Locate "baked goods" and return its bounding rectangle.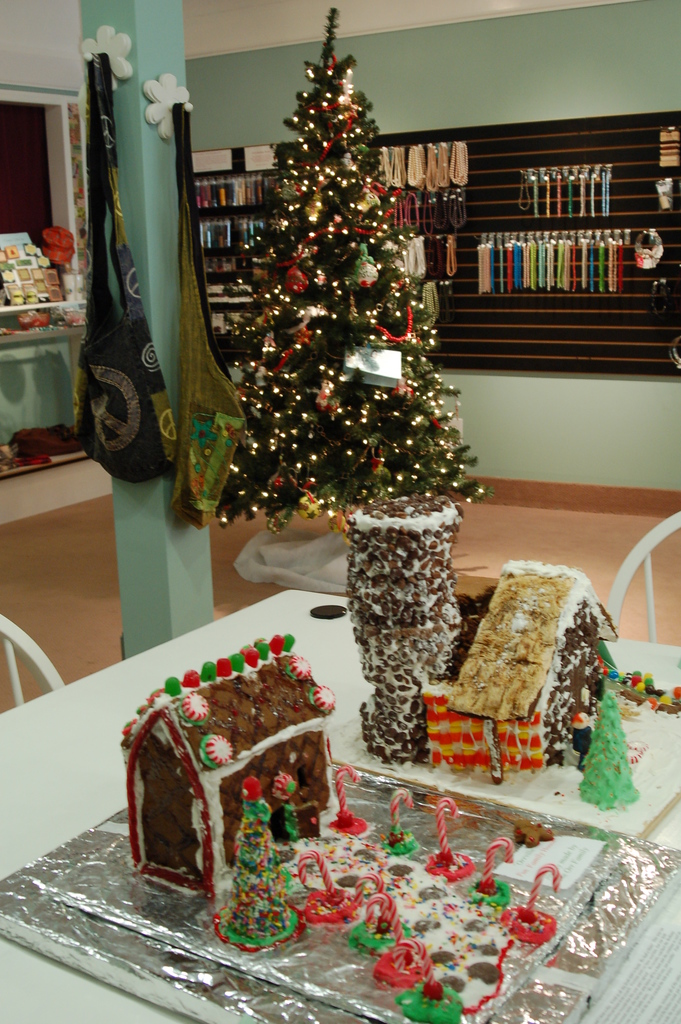
[left=509, top=820, right=555, bottom=848].
